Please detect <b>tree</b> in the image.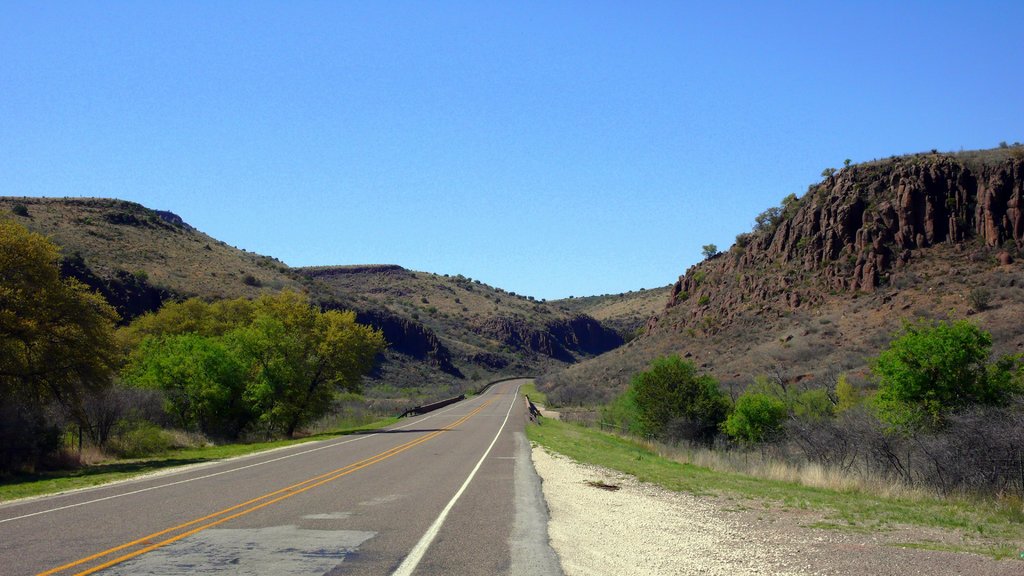
<region>819, 166, 840, 179</region>.
